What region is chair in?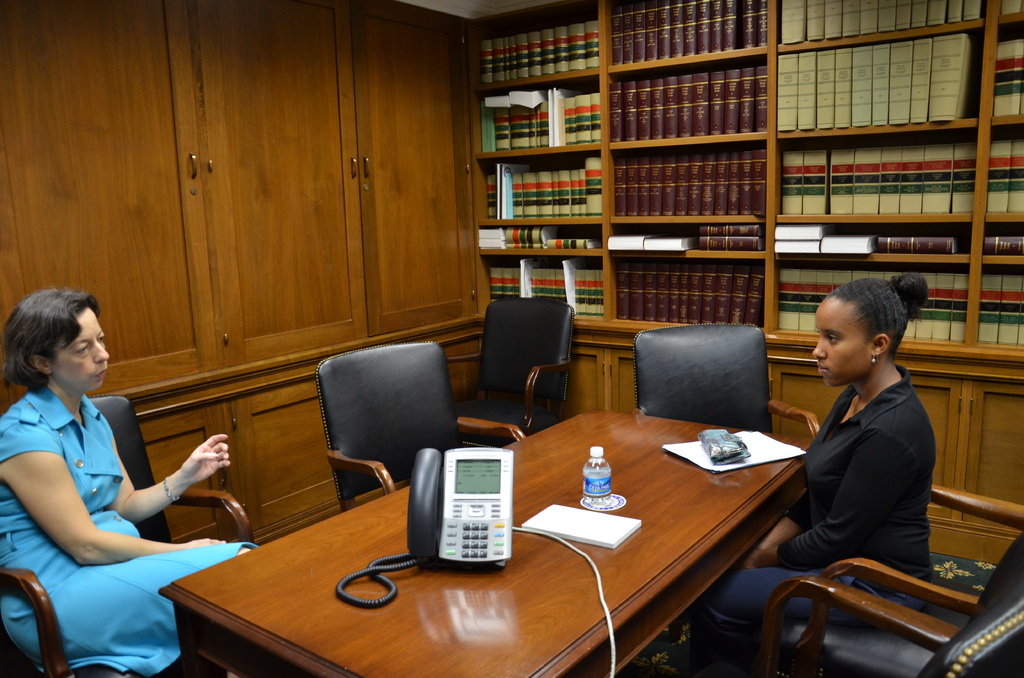
BBox(783, 483, 1023, 677).
